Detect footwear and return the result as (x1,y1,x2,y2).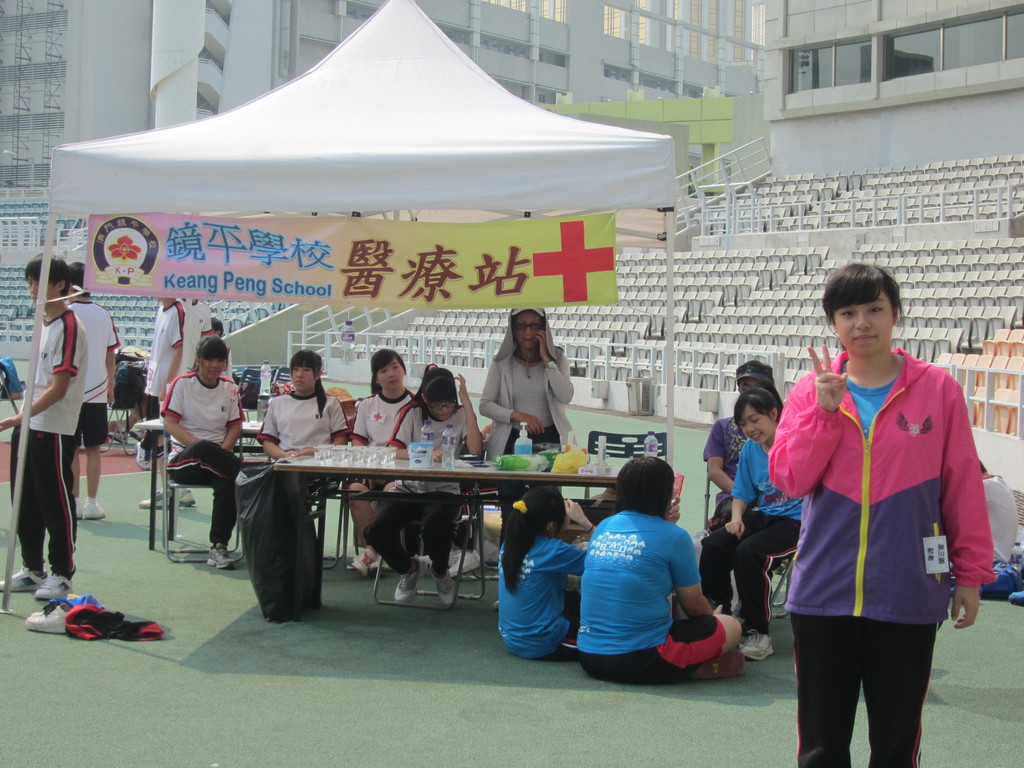
(175,490,198,508).
